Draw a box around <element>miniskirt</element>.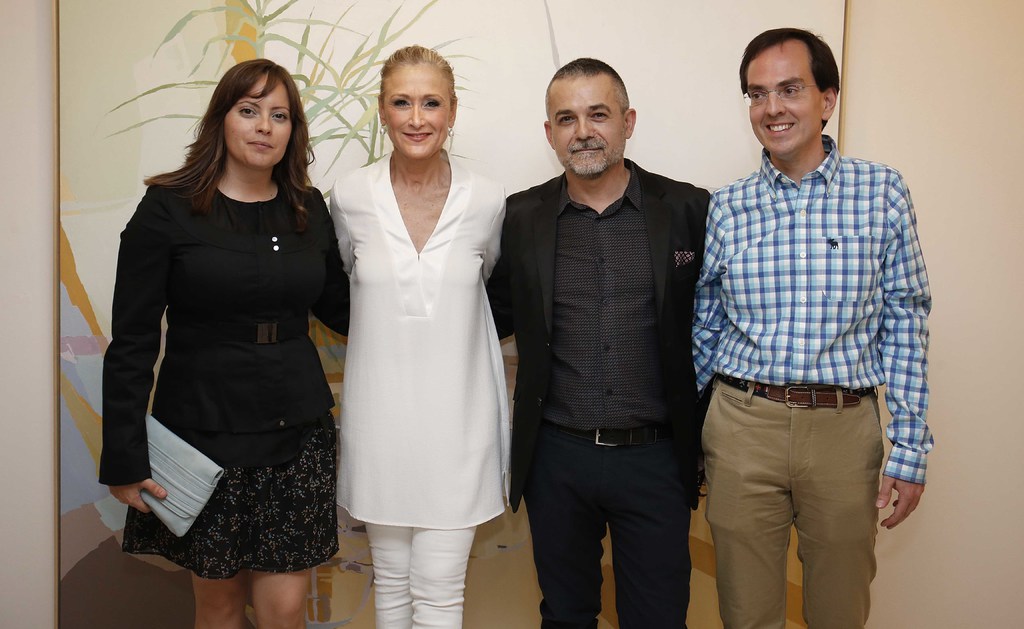
<box>121,414,340,580</box>.
